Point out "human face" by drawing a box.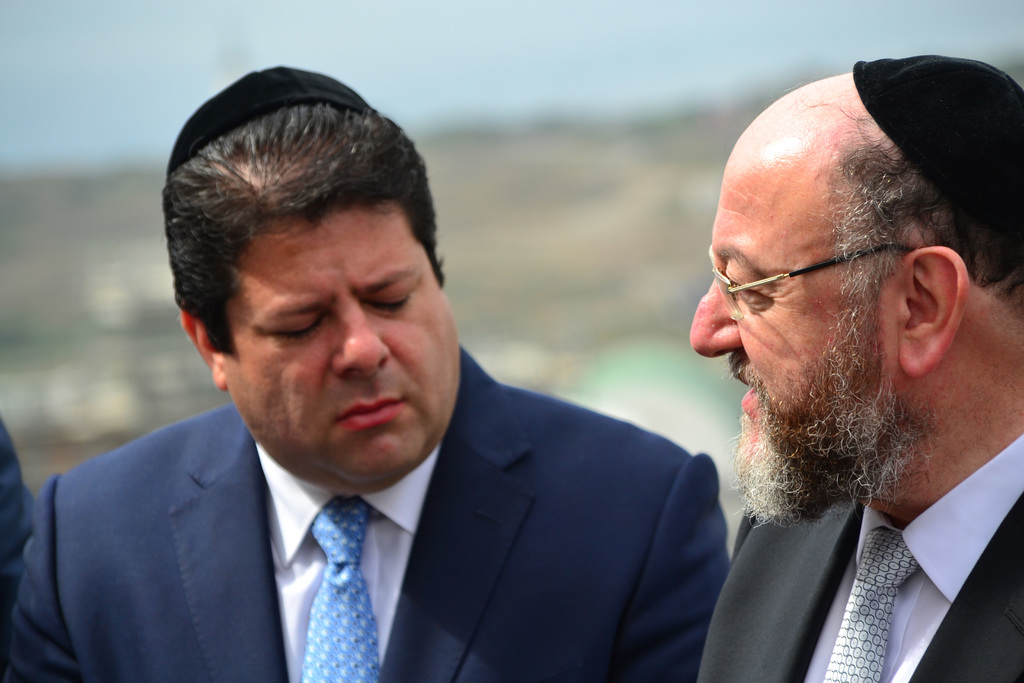
bbox=(212, 210, 463, 493).
